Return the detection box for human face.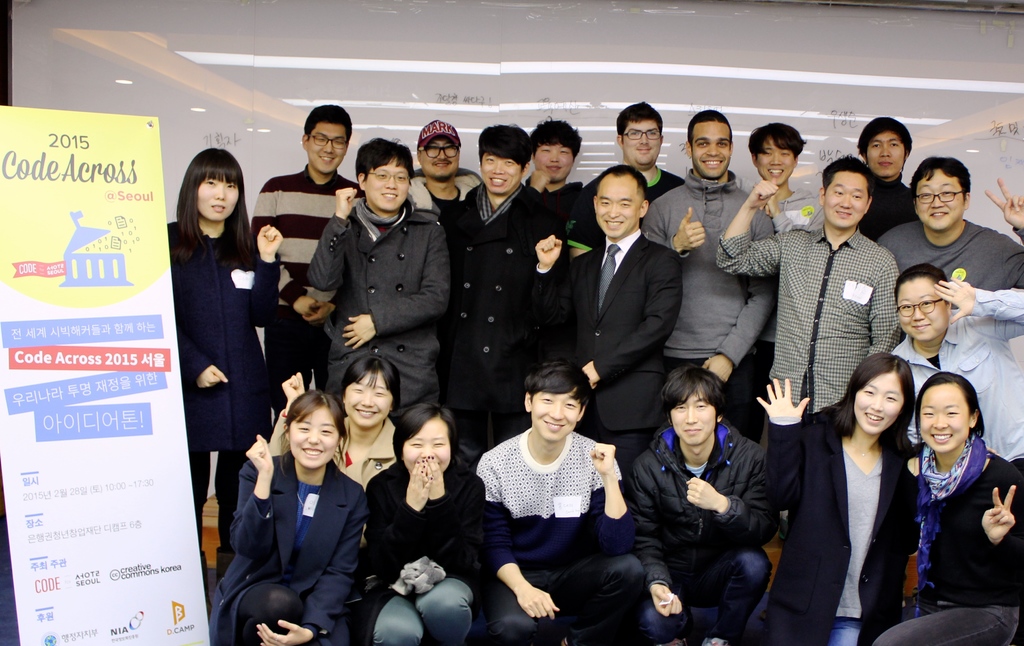
<box>483,155,524,193</box>.
